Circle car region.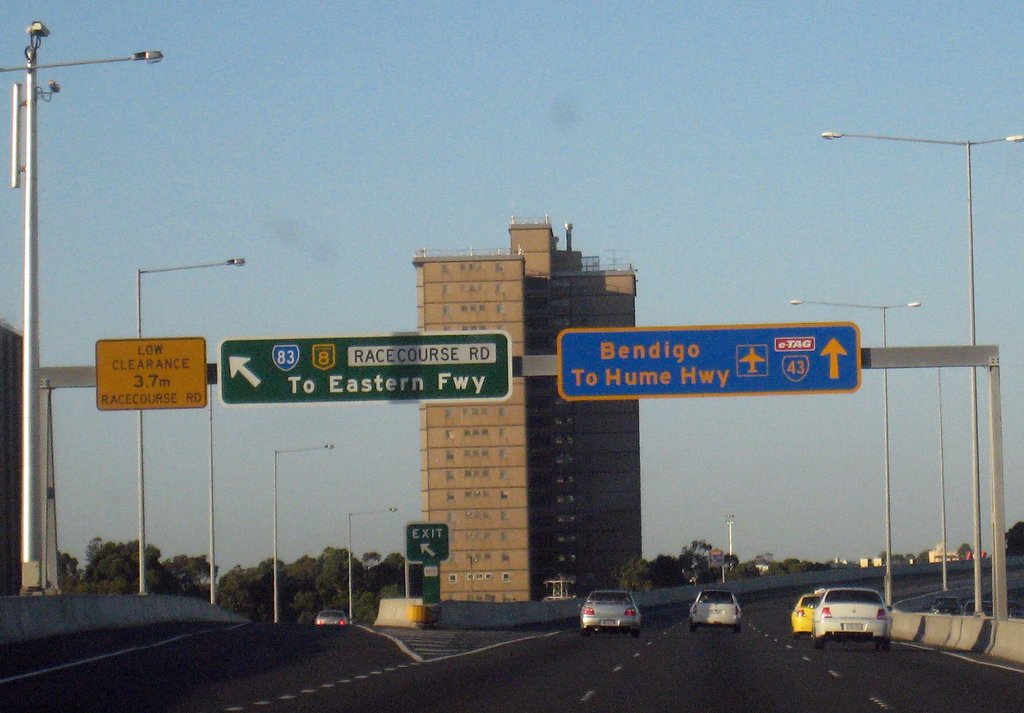
Region: <region>580, 591, 642, 641</region>.
